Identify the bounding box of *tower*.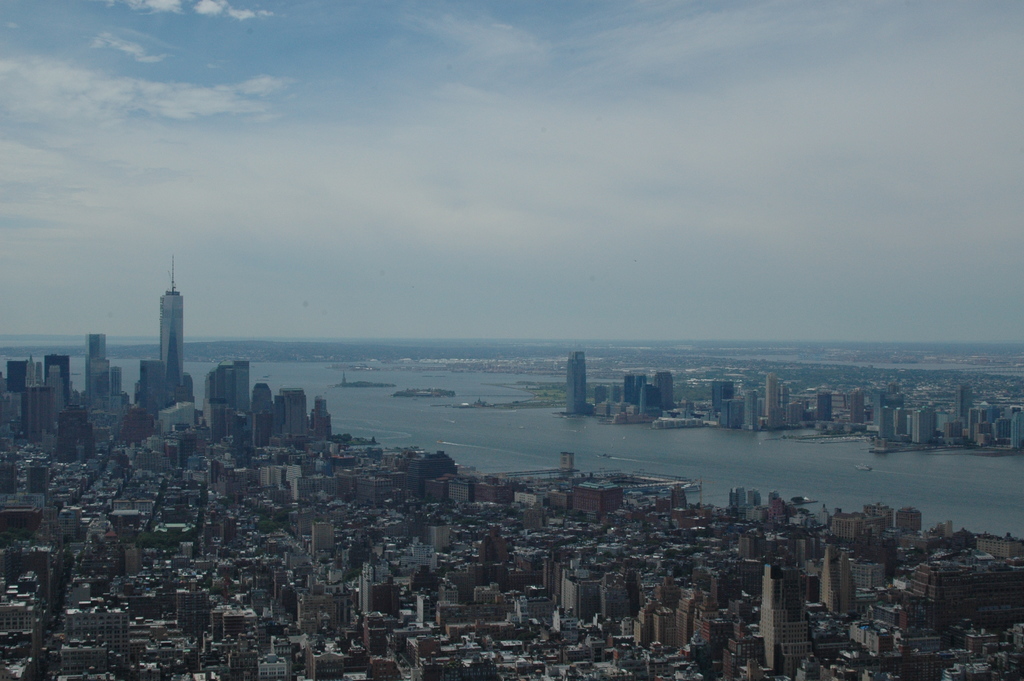
select_region(202, 355, 259, 416).
